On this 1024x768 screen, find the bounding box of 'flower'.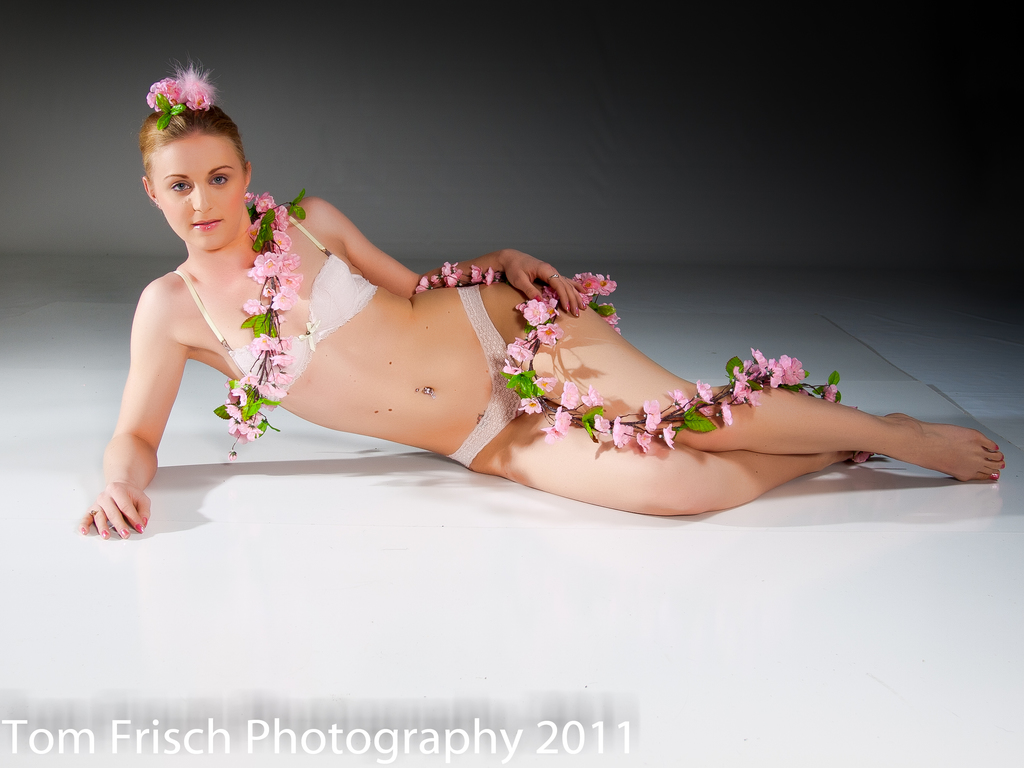
Bounding box: BBox(712, 402, 731, 426).
